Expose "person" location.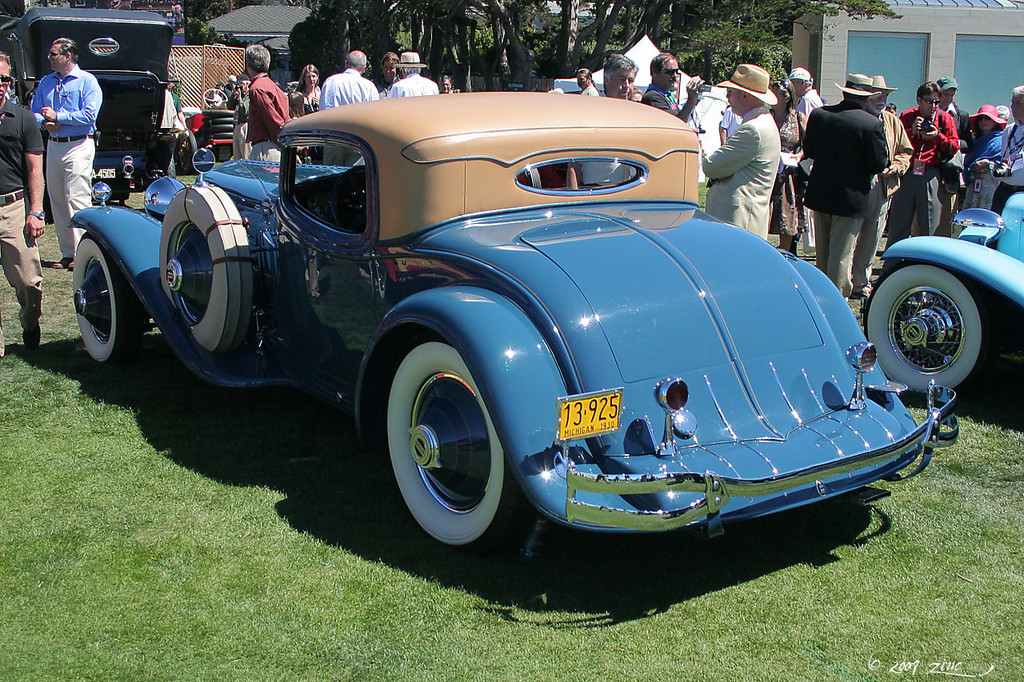
Exposed at x1=298 y1=62 x2=325 y2=117.
